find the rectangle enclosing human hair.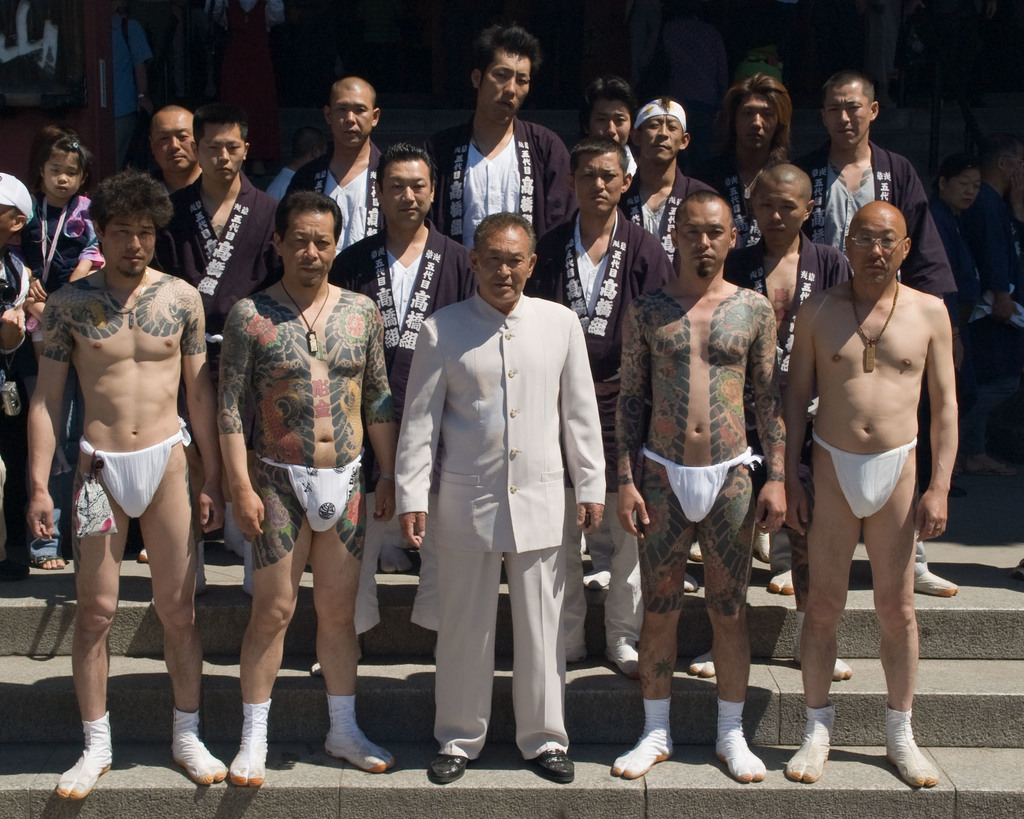
x1=819 y1=73 x2=876 y2=110.
